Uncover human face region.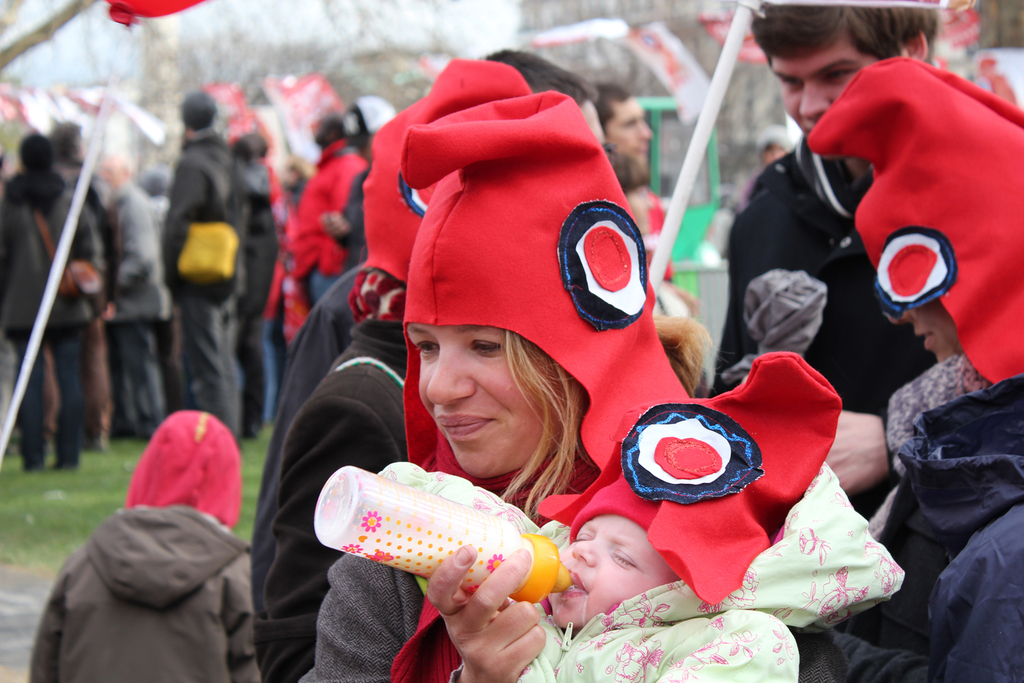
Uncovered: bbox(543, 525, 679, 638).
